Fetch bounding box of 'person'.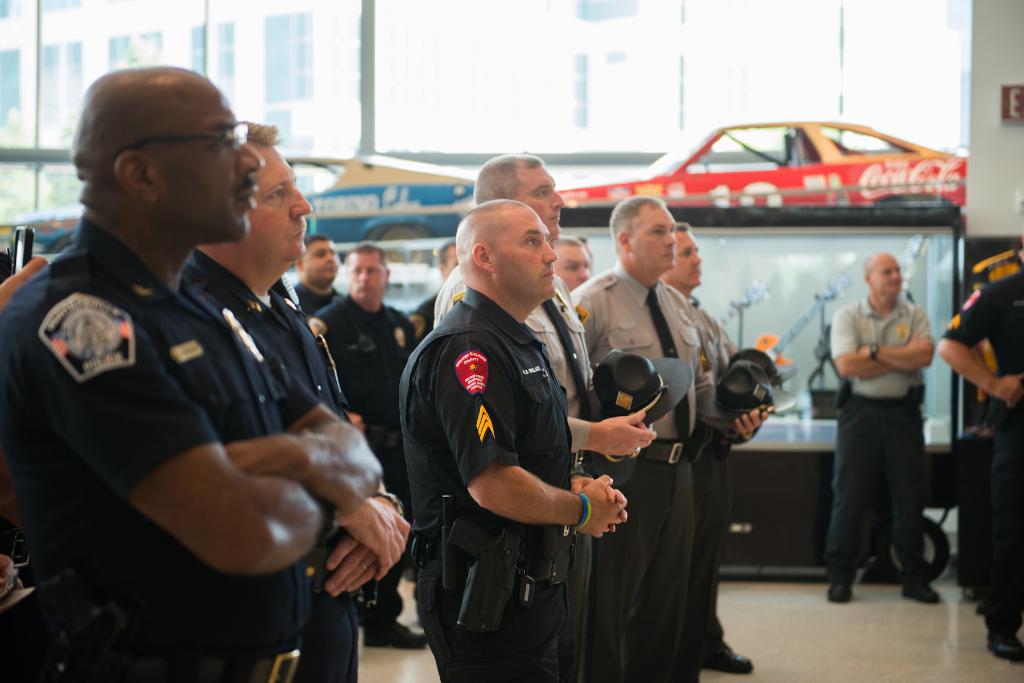
Bbox: rect(310, 245, 430, 649).
